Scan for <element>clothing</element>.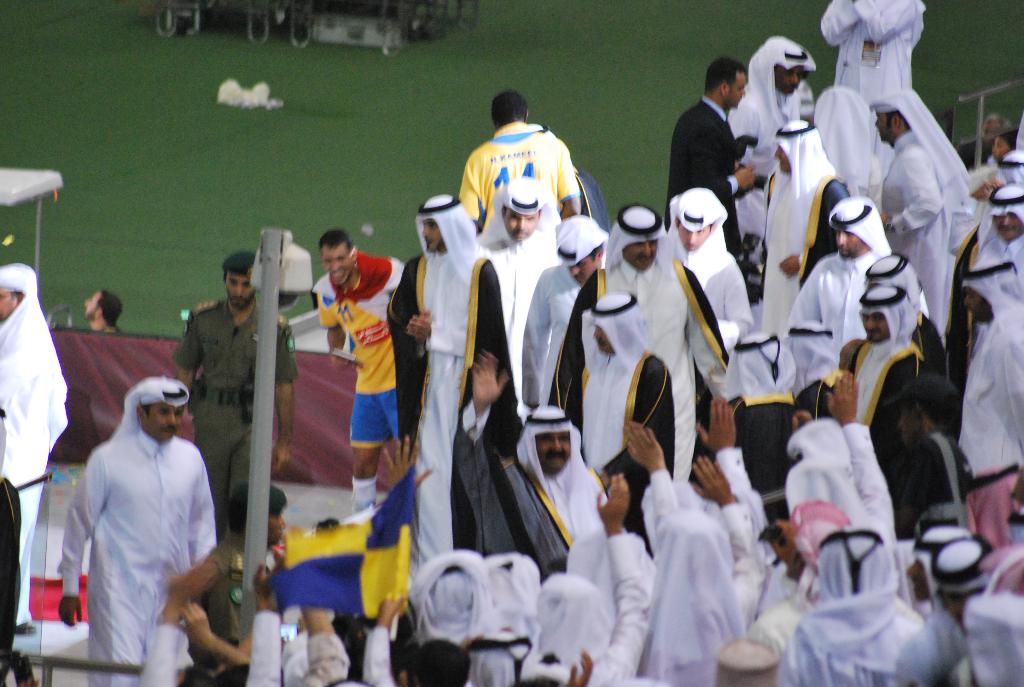
Scan result: [left=821, top=0, right=927, bottom=110].
